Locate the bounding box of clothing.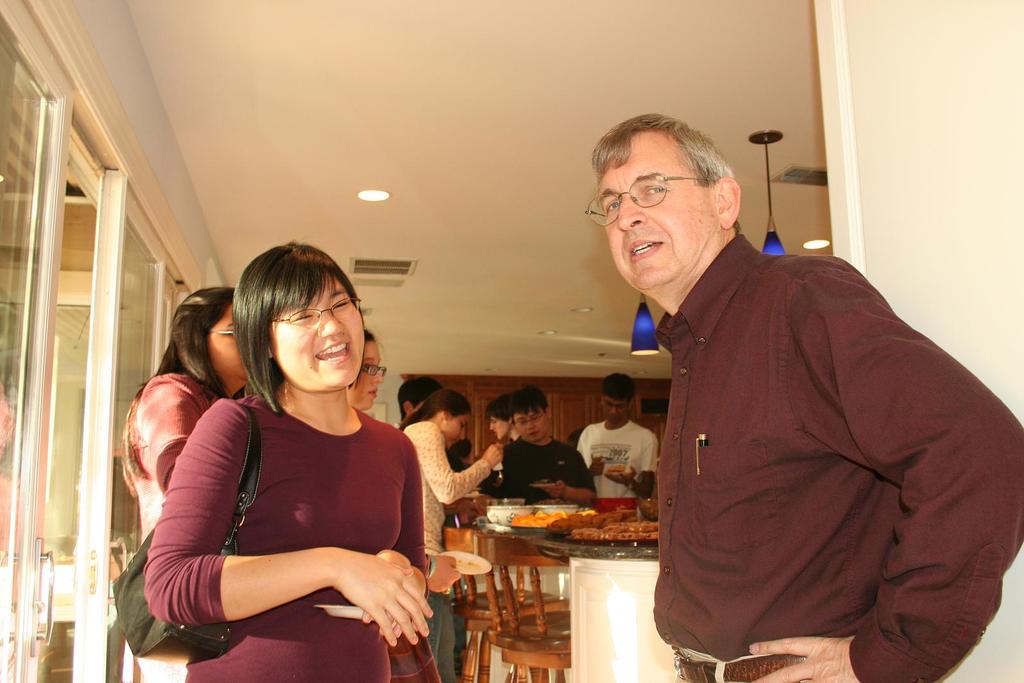
Bounding box: <region>490, 436, 596, 504</region>.
